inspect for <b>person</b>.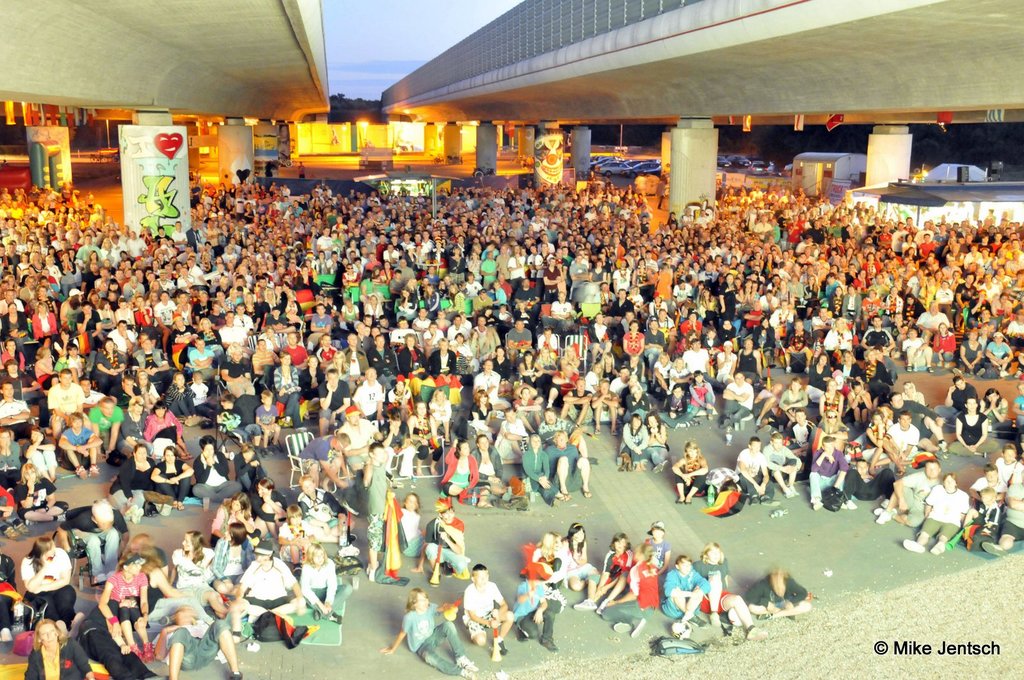
Inspection: <box>388,316,413,342</box>.
